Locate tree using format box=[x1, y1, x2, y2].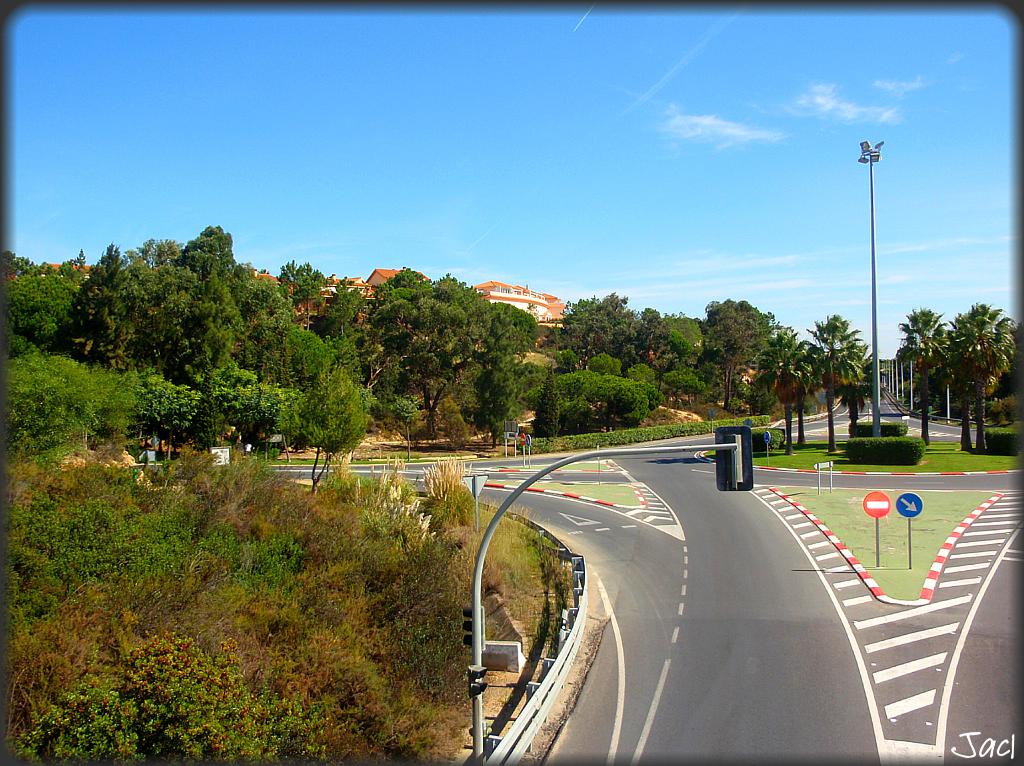
box=[0, 353, 117, 464].
